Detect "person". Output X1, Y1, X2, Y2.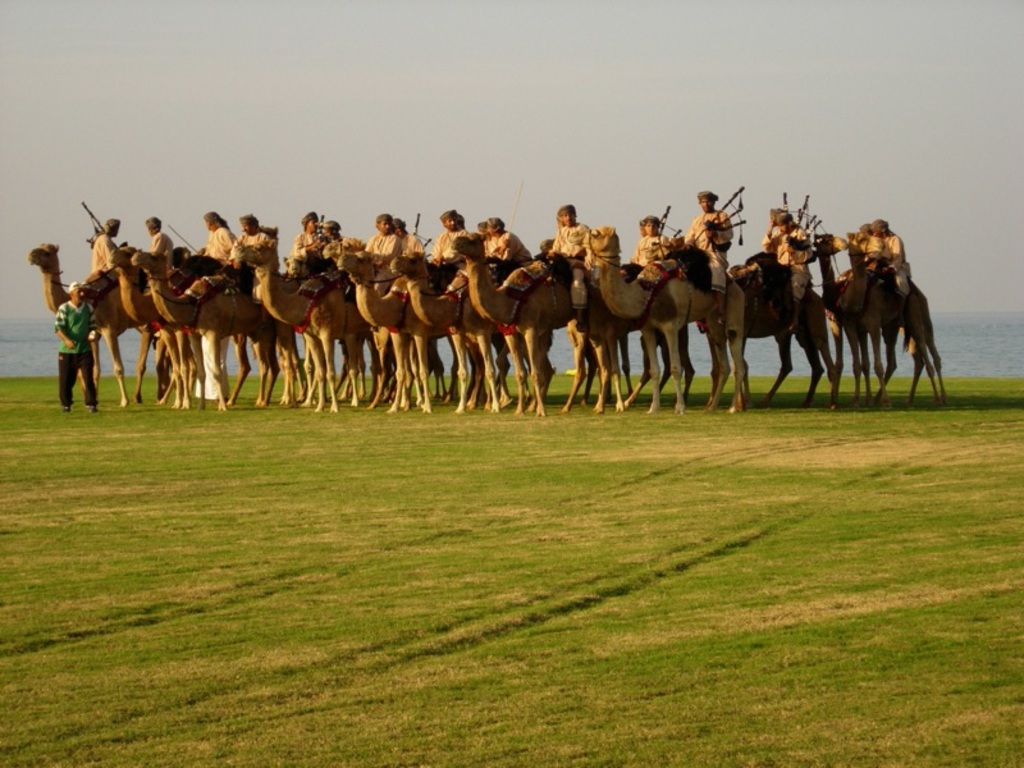
867, 219, 910, 307.
